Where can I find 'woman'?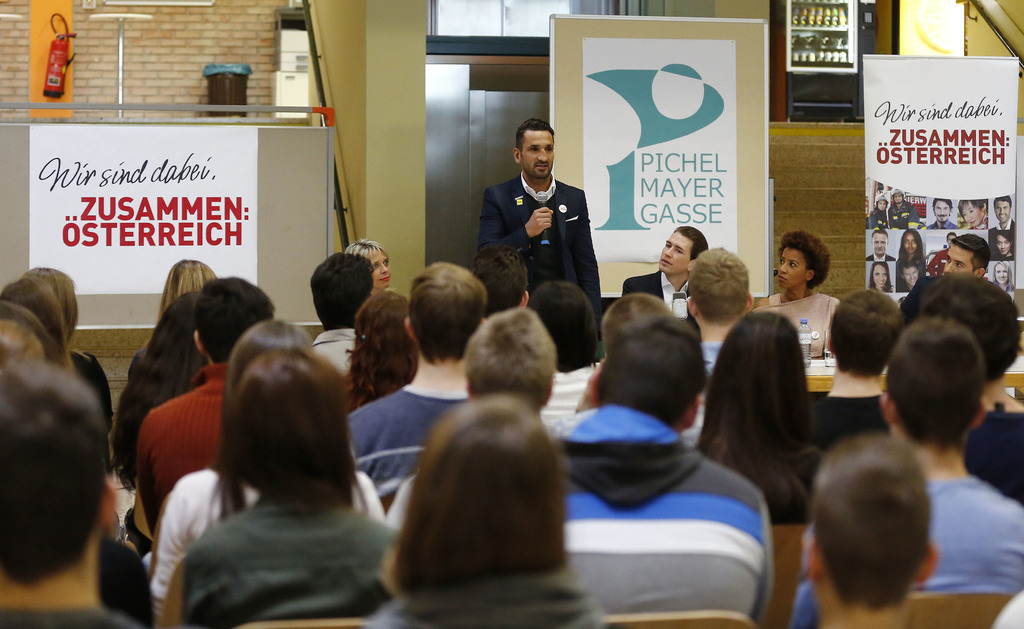
You can find it at 991 230 1014 255.
